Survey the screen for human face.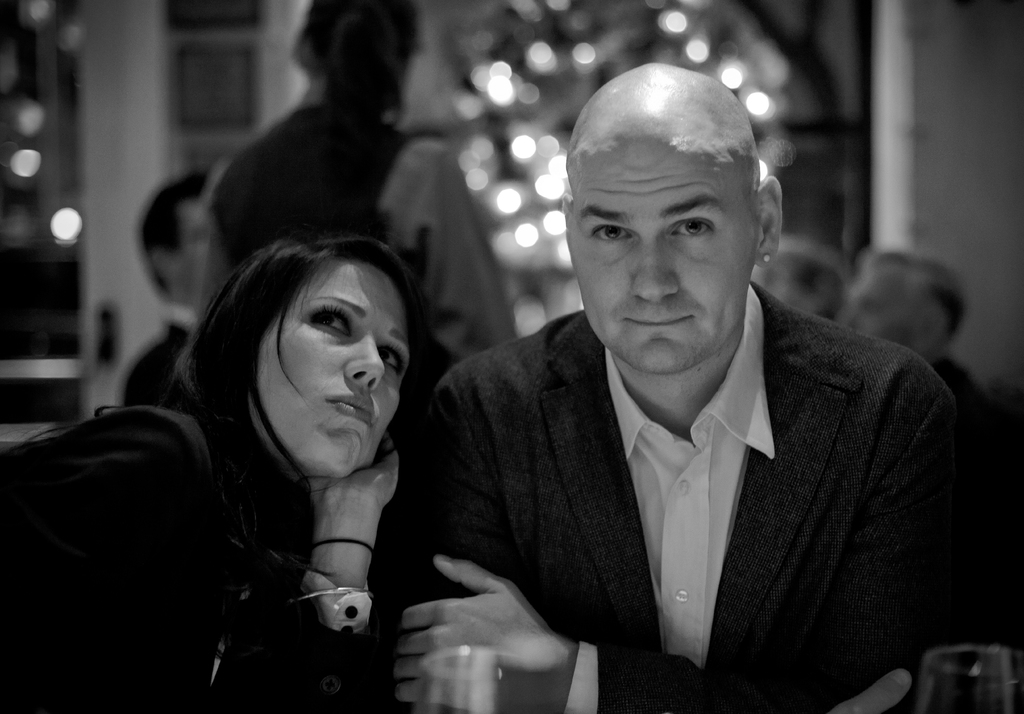
Survey found: 252:257:412:482.
